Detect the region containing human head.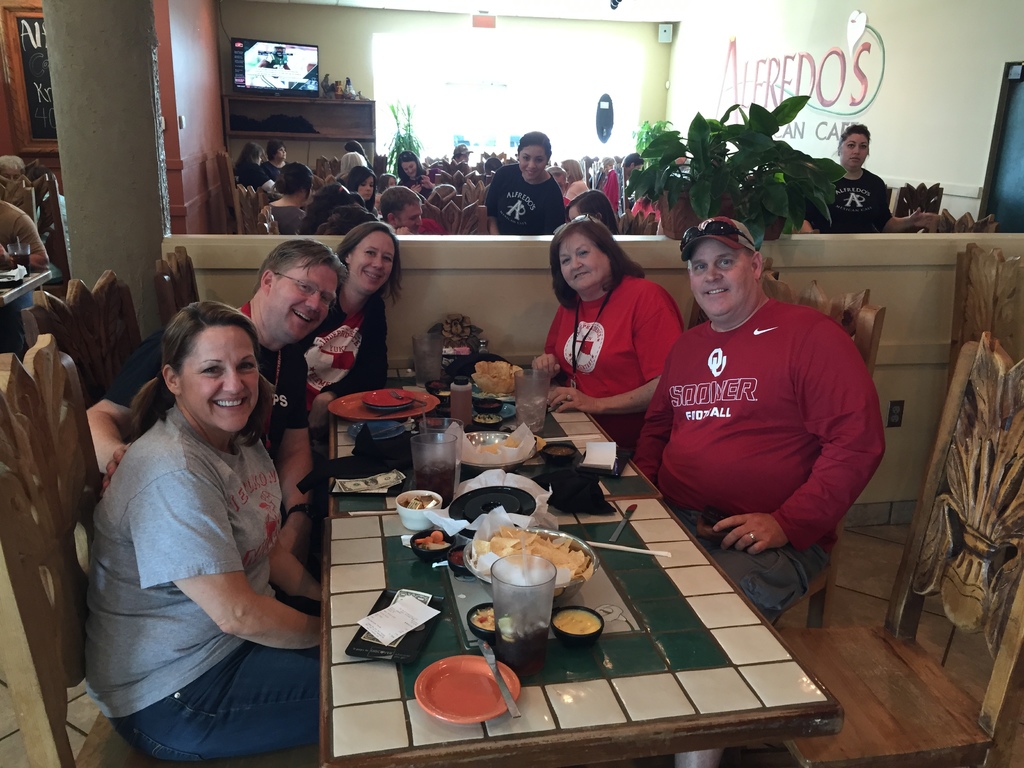
x1=618, y1=150, x2=643, y2=175.
